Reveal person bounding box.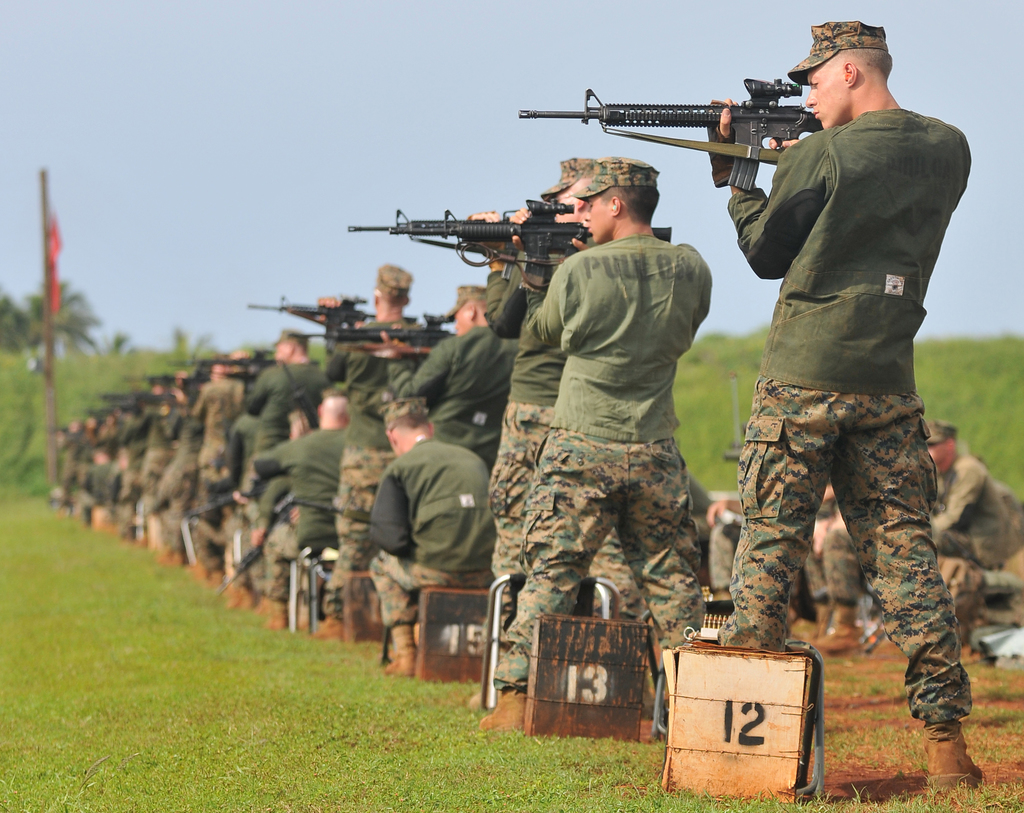
Revealed: x1=229 y1=333 x2=332 y2=581.
